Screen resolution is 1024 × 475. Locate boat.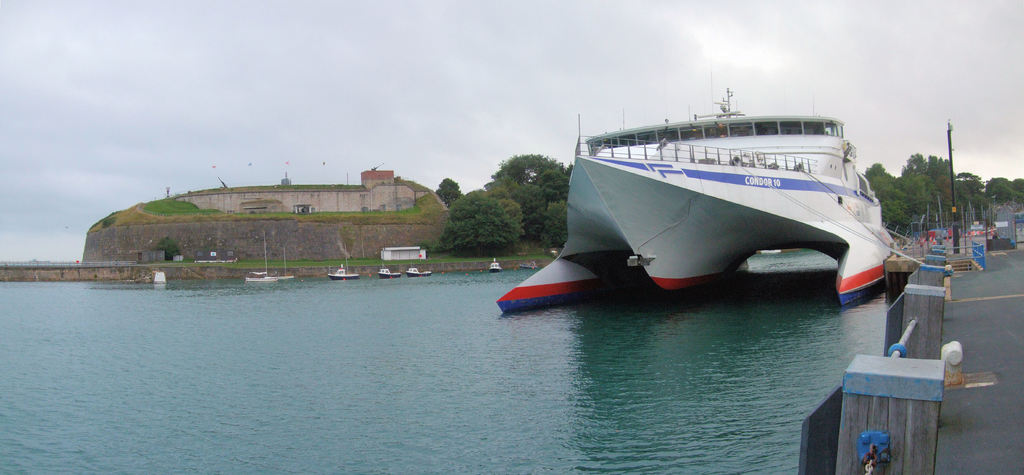
x1=404 y1=264 x2=434 y2=278.
